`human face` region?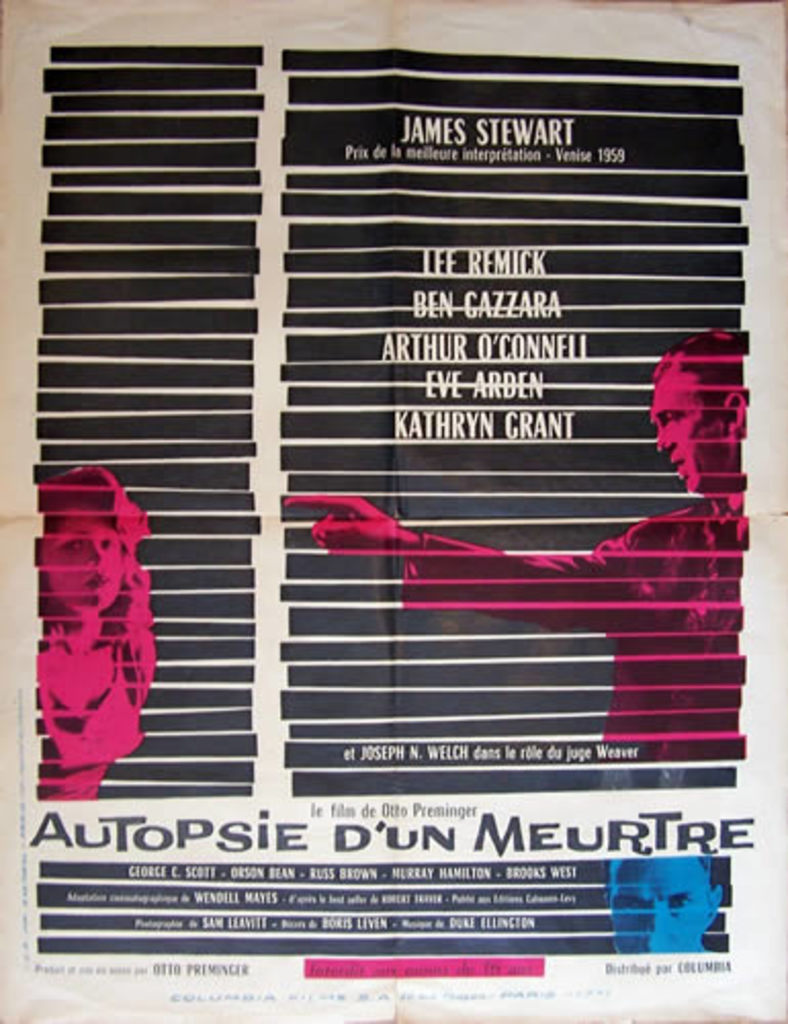
647/369/735/492
